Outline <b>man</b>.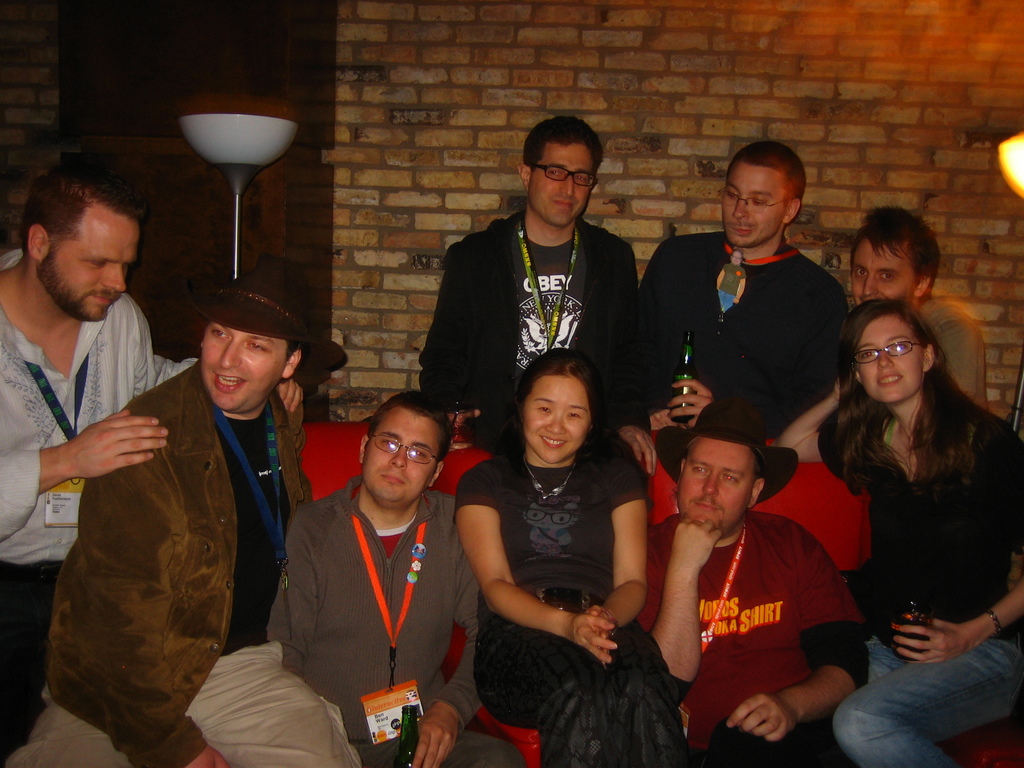
Outline: {"left": 419, "top": 114, "right": 636, "bottom": 431}.
